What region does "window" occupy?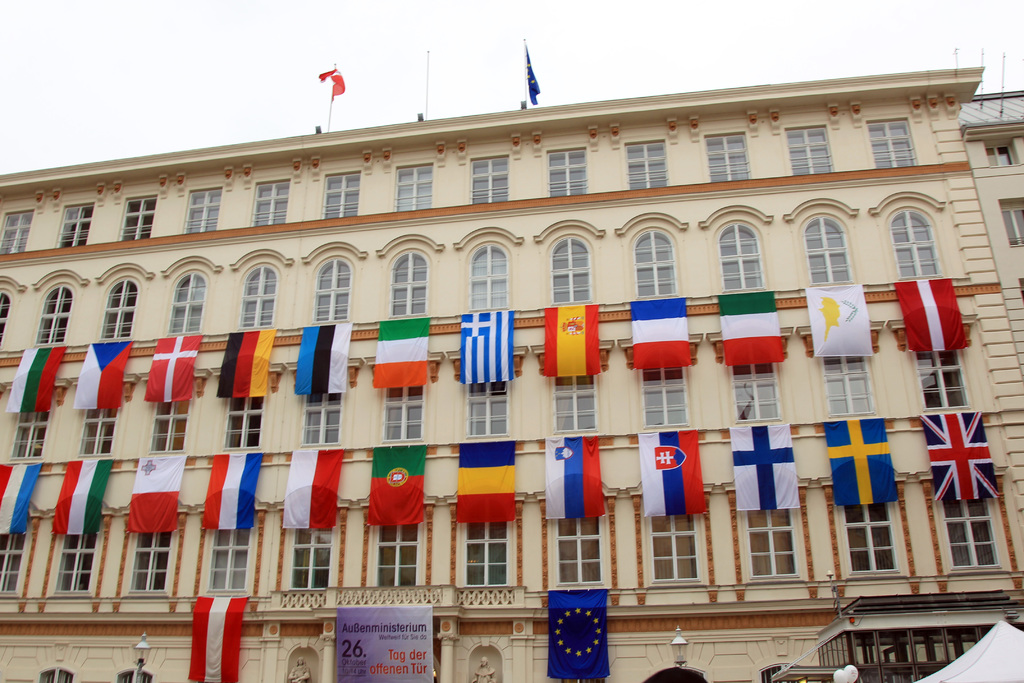
left=221, top=386, right=268, bottom=449.
